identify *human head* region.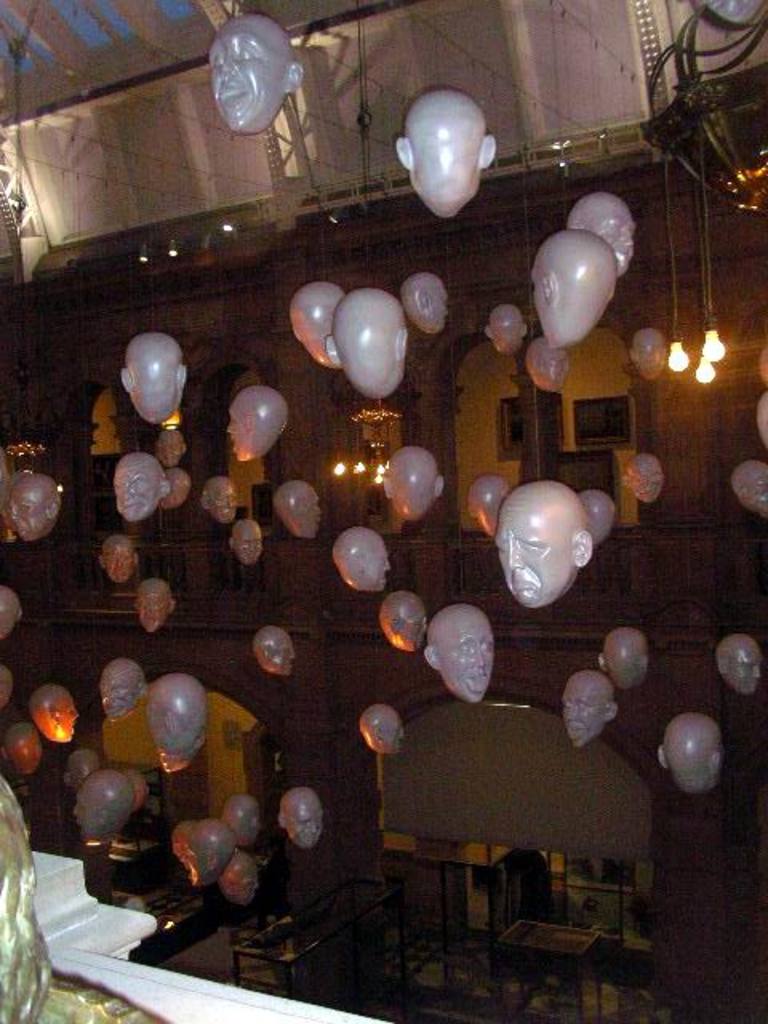
Region: {"x1": 166, "y1": 462, "x2": 189, "y2": 515}.
